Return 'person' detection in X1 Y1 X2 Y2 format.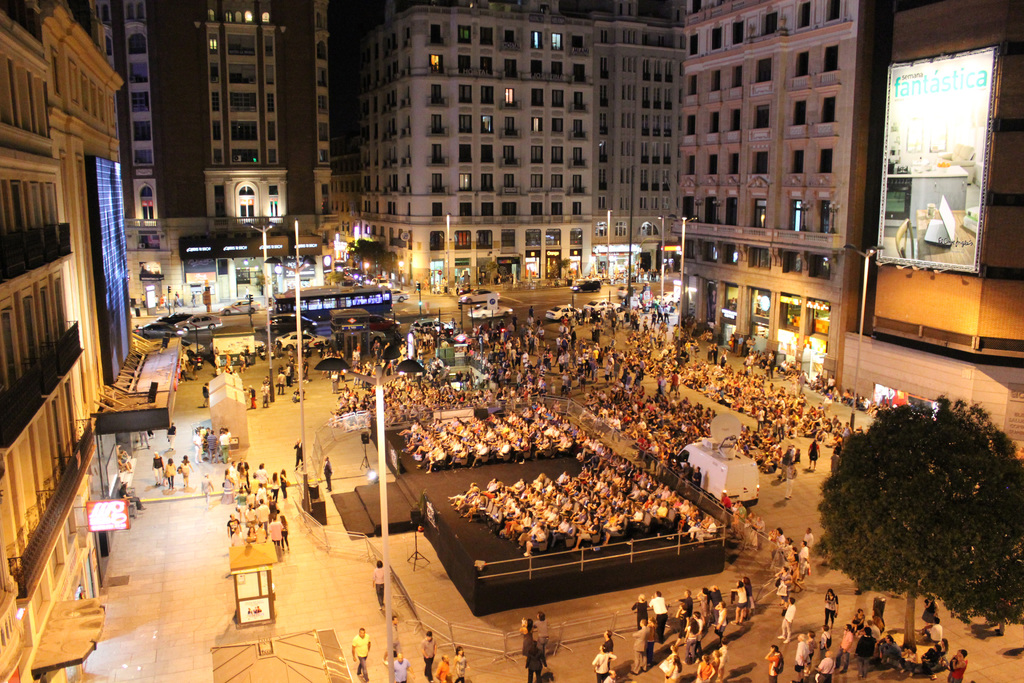
174 288 183 305.
